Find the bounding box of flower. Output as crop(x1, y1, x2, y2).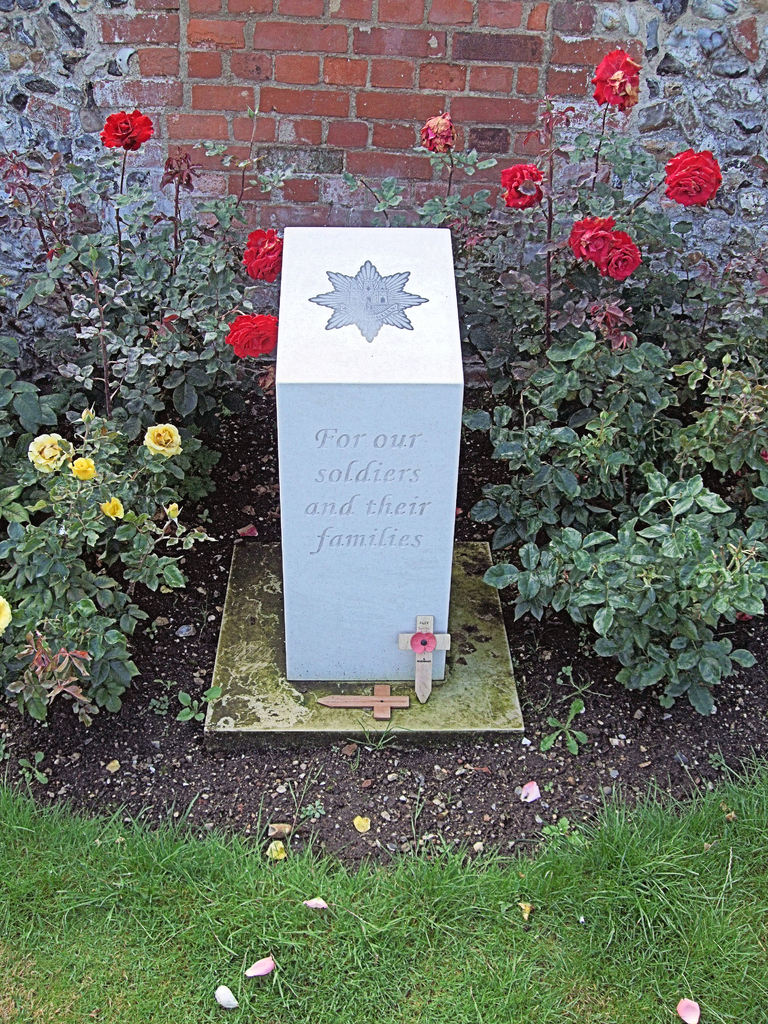
crop(592, 45, 643, 104).
